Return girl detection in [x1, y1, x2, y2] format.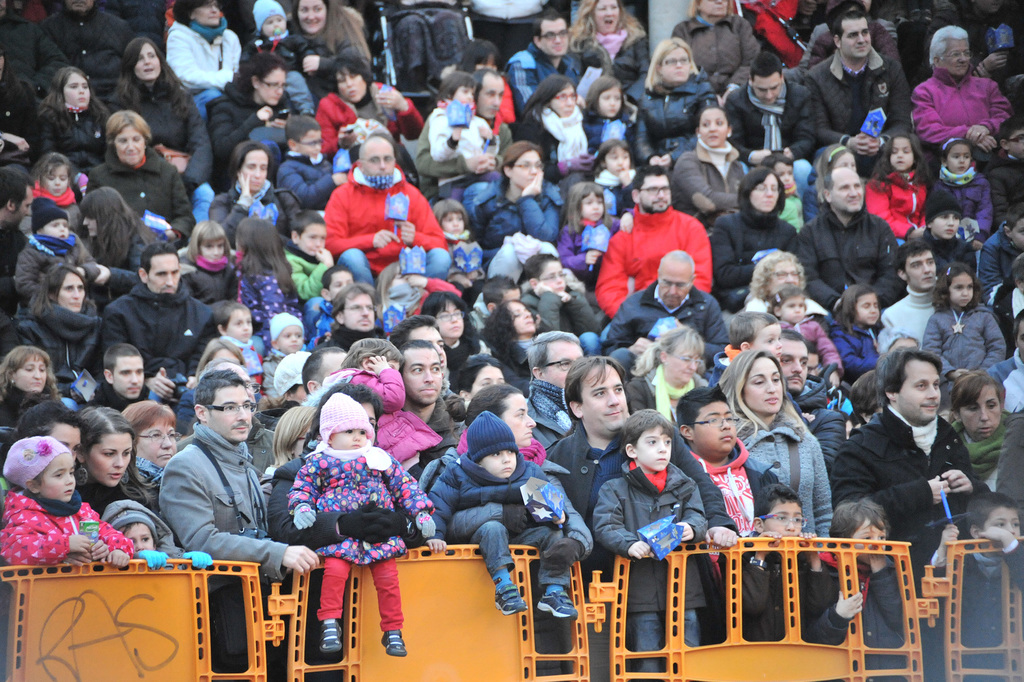
[81, 181, 155, 270].
